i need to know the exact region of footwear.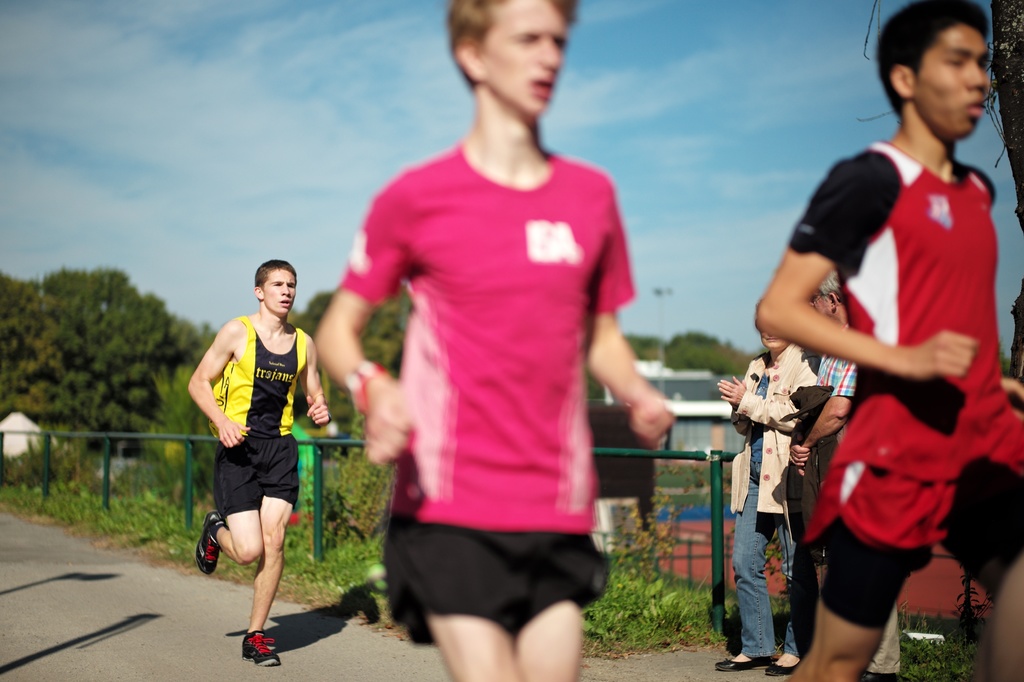
Region: <box>762,656,800,675</box>.
